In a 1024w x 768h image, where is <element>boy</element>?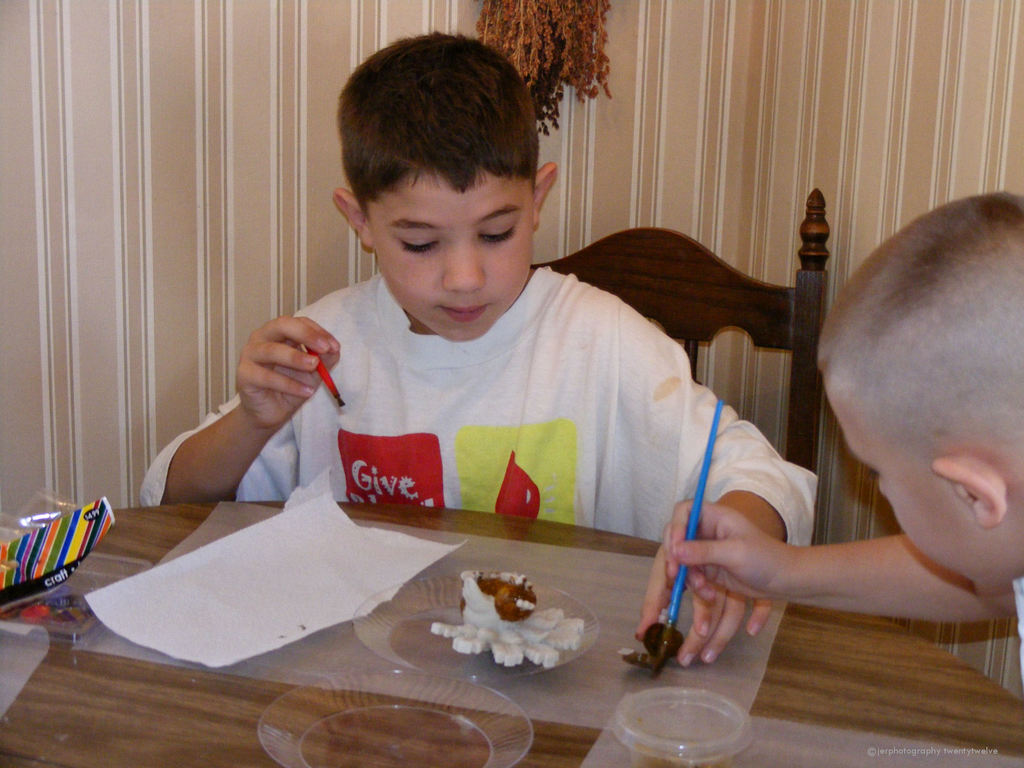
[243, 65, 749, 585].
